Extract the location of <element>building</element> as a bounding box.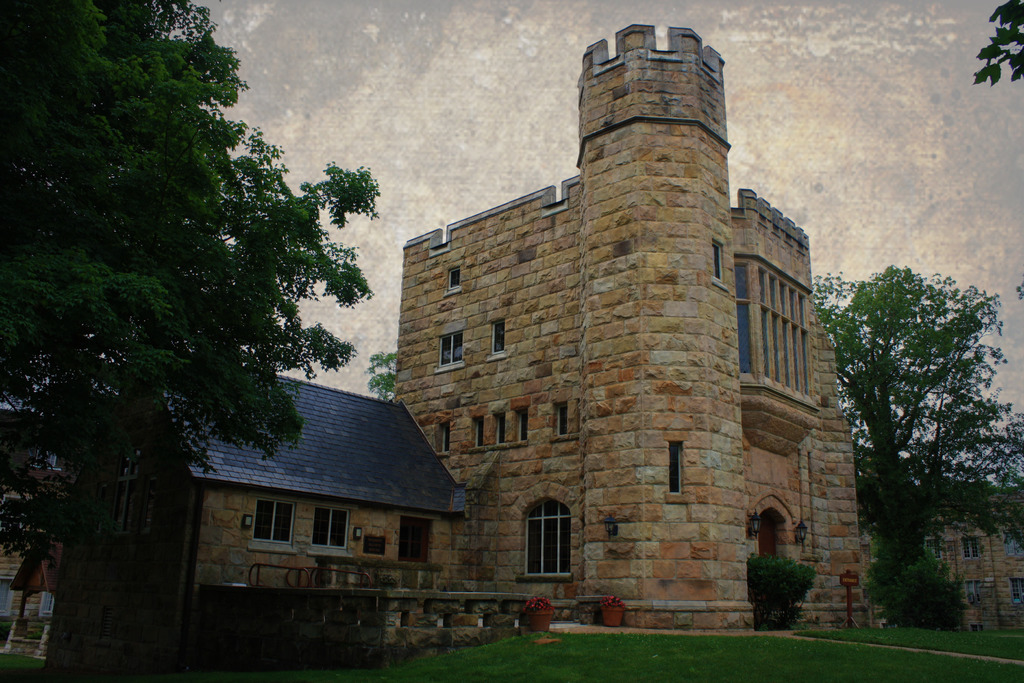
376:9:870:649.
